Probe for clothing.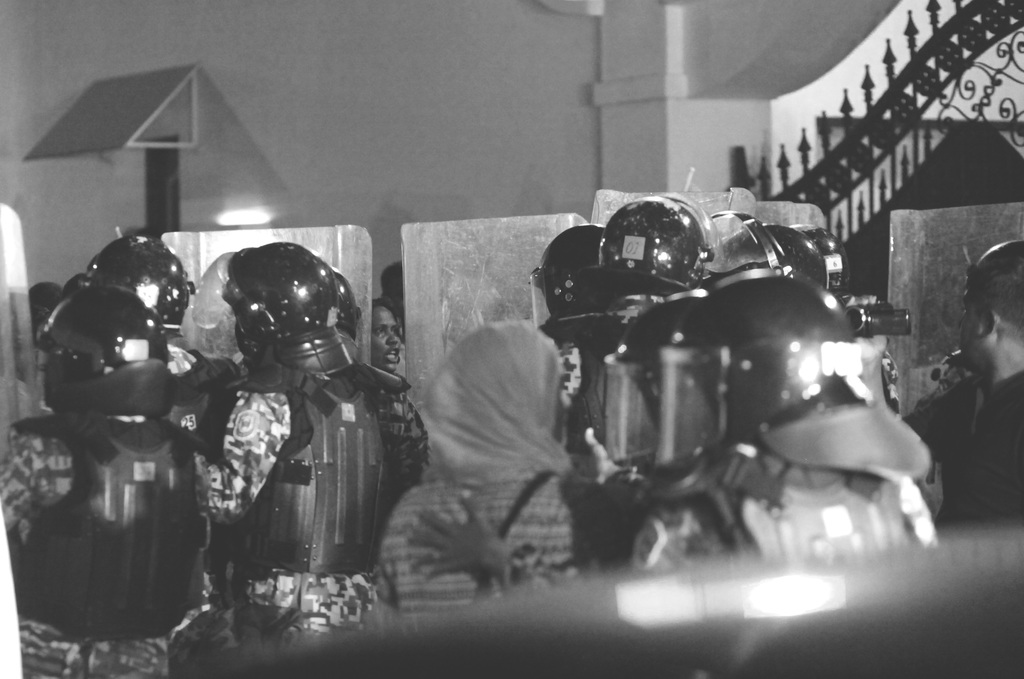
Probe result: (0, 411, 202, 678).
